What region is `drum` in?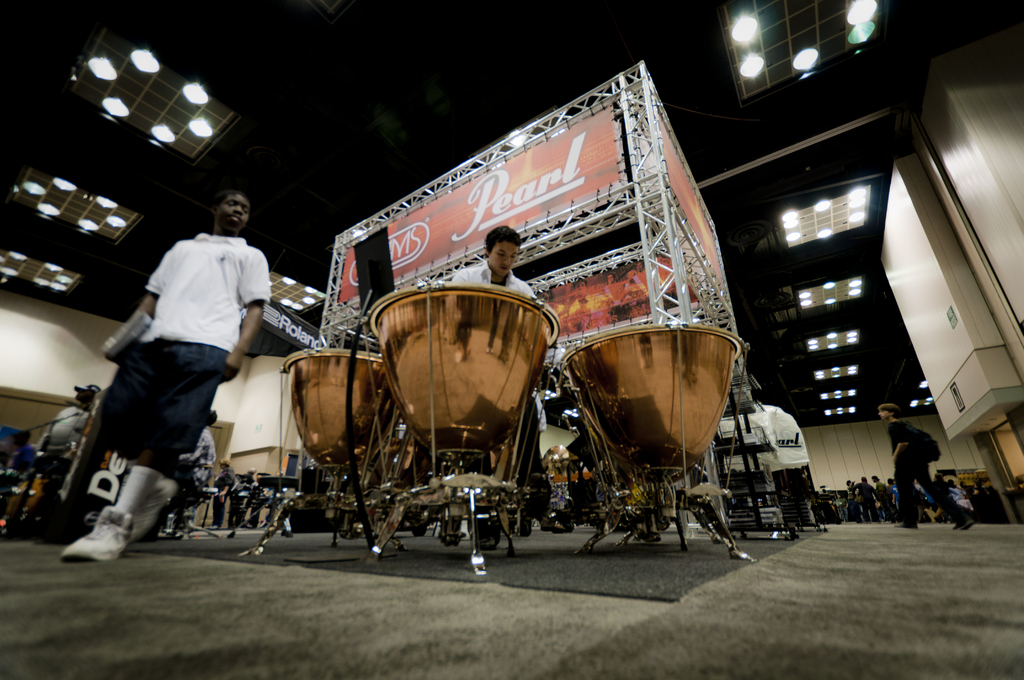
bbox=(563, 324, 753, 487).
